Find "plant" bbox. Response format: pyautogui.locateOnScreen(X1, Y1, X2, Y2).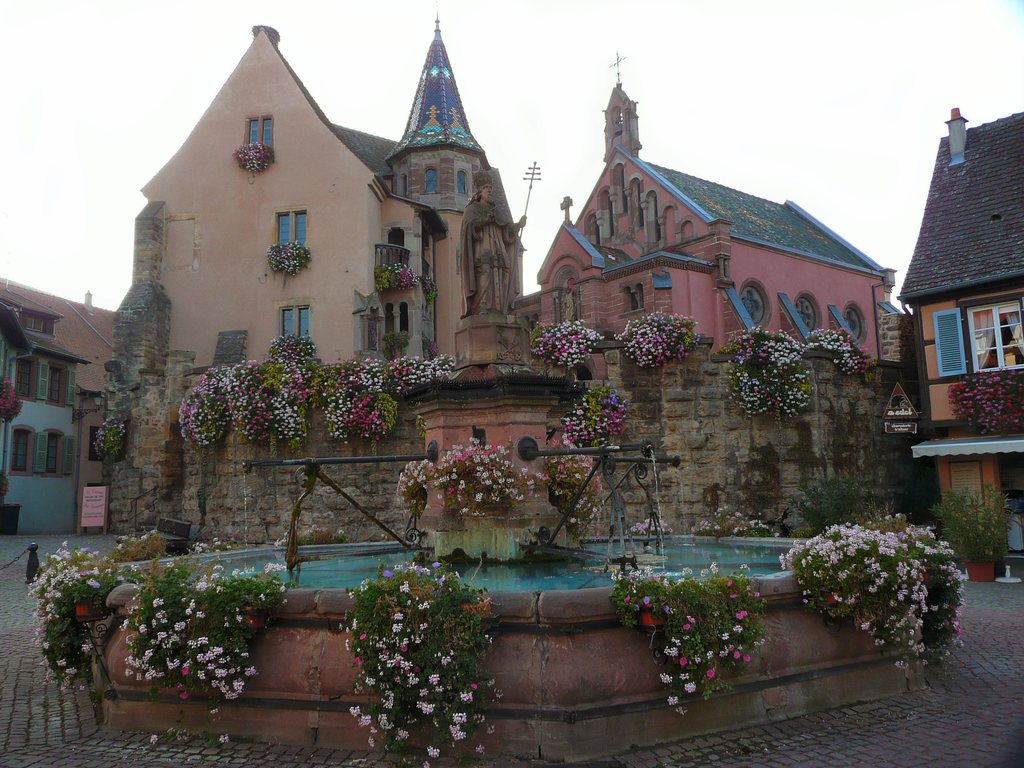
pyautogui.locateOnScreen(536, 304, 600, 383).
